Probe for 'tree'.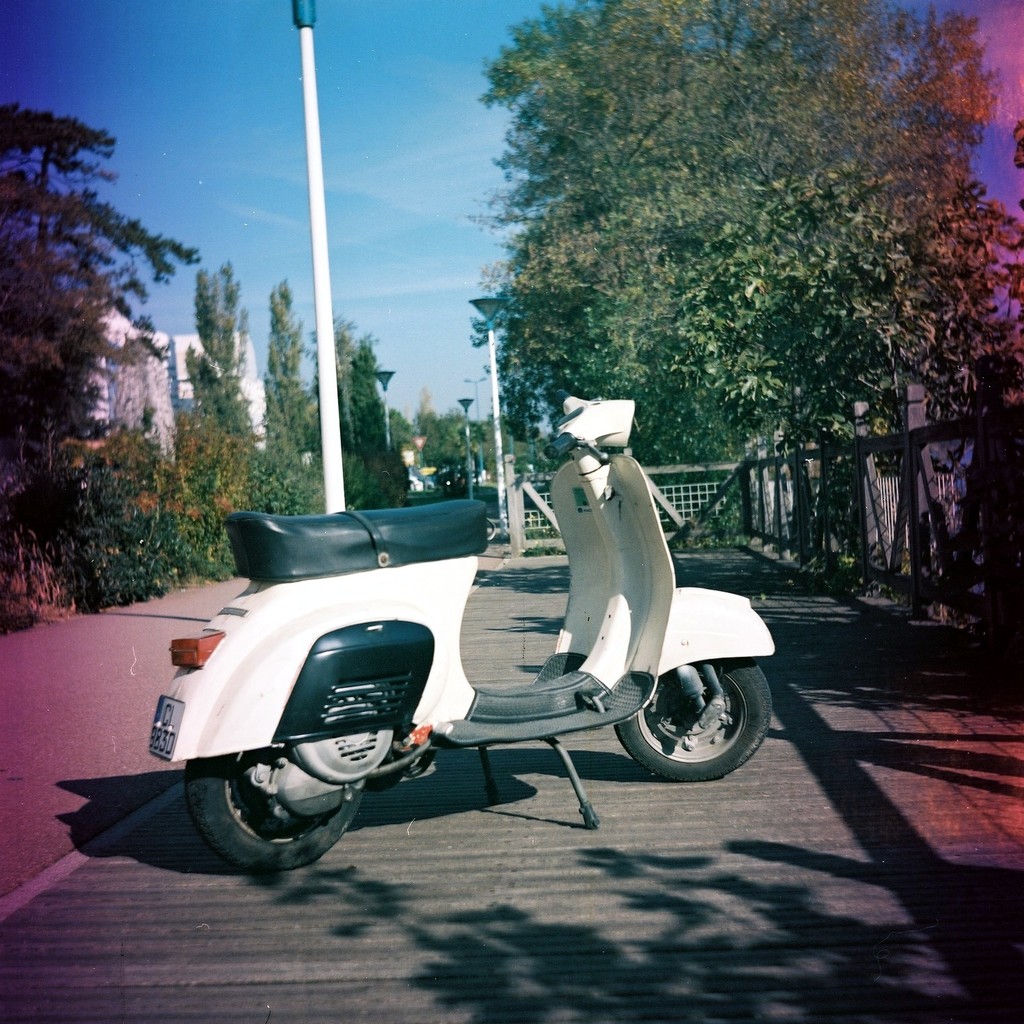
Probe result: (x1=241, y1=267, x2=316, y2=463).
